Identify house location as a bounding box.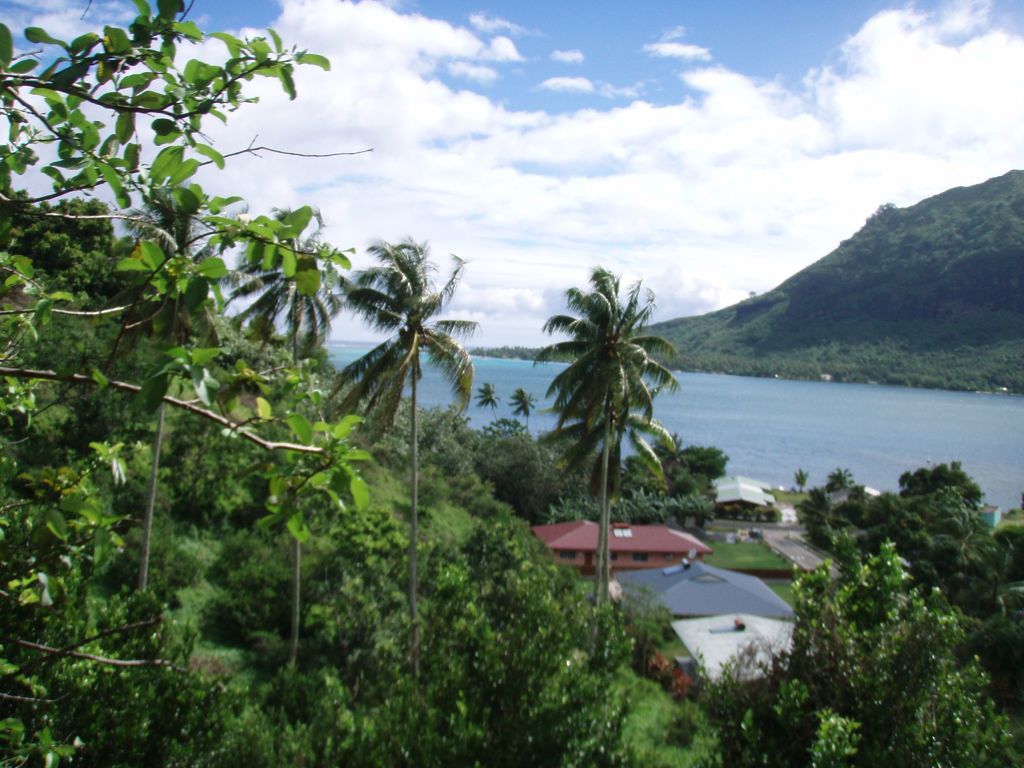
(710, 478, 776, 520).
